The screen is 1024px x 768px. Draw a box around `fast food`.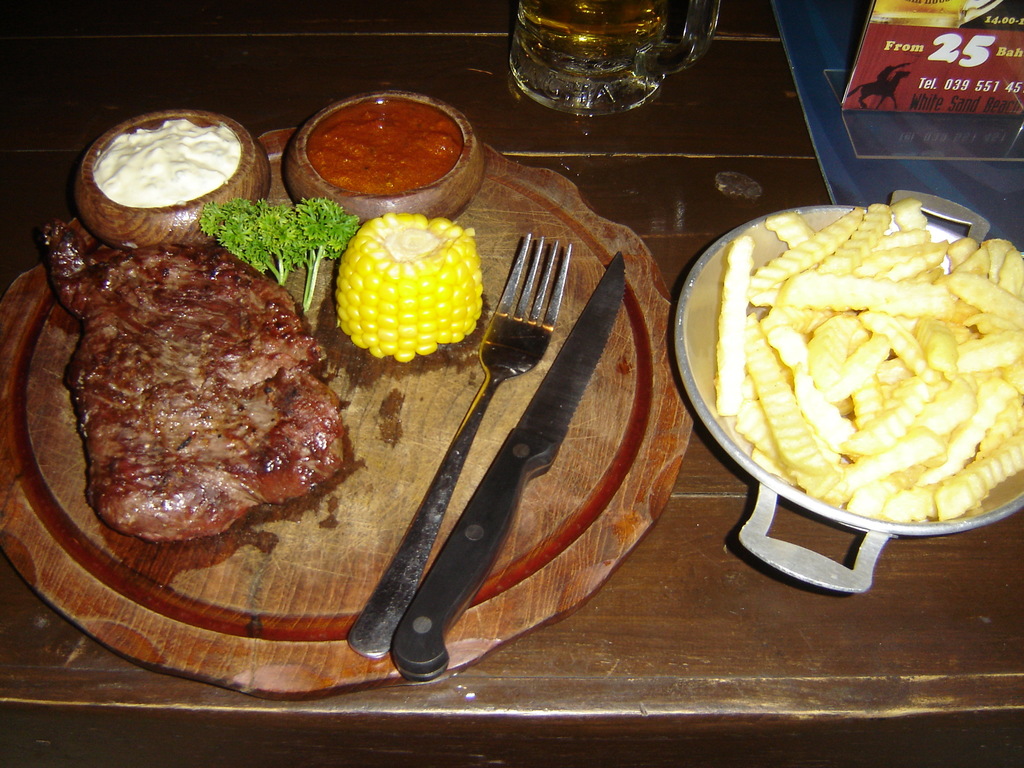
detection(39, 212, 346, 540).
